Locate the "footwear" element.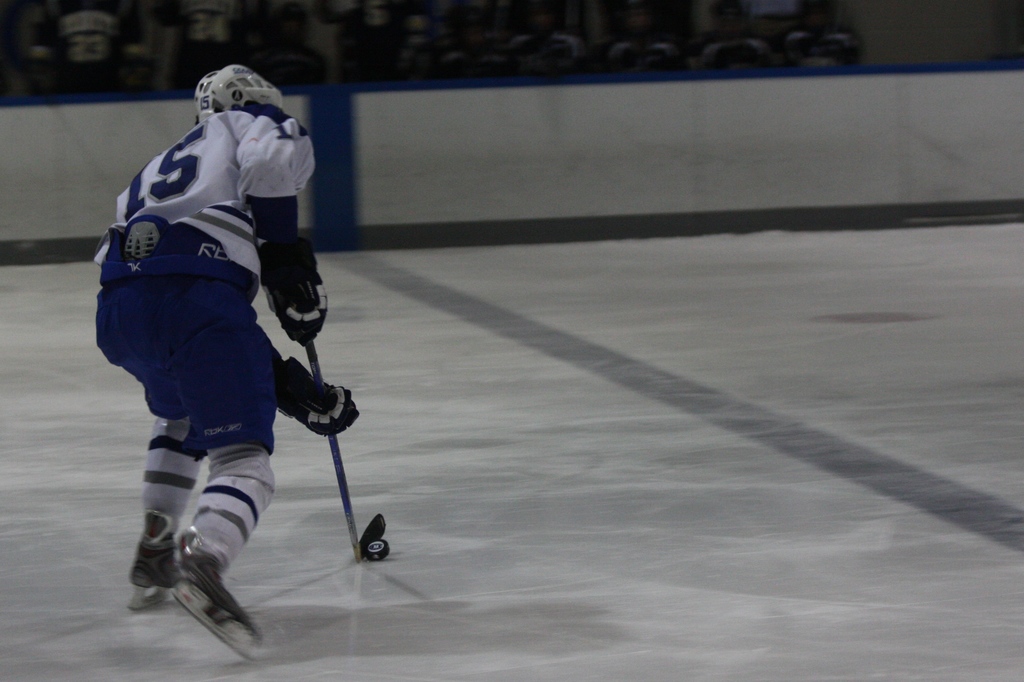
Element bbox: 174,534,260,645.
